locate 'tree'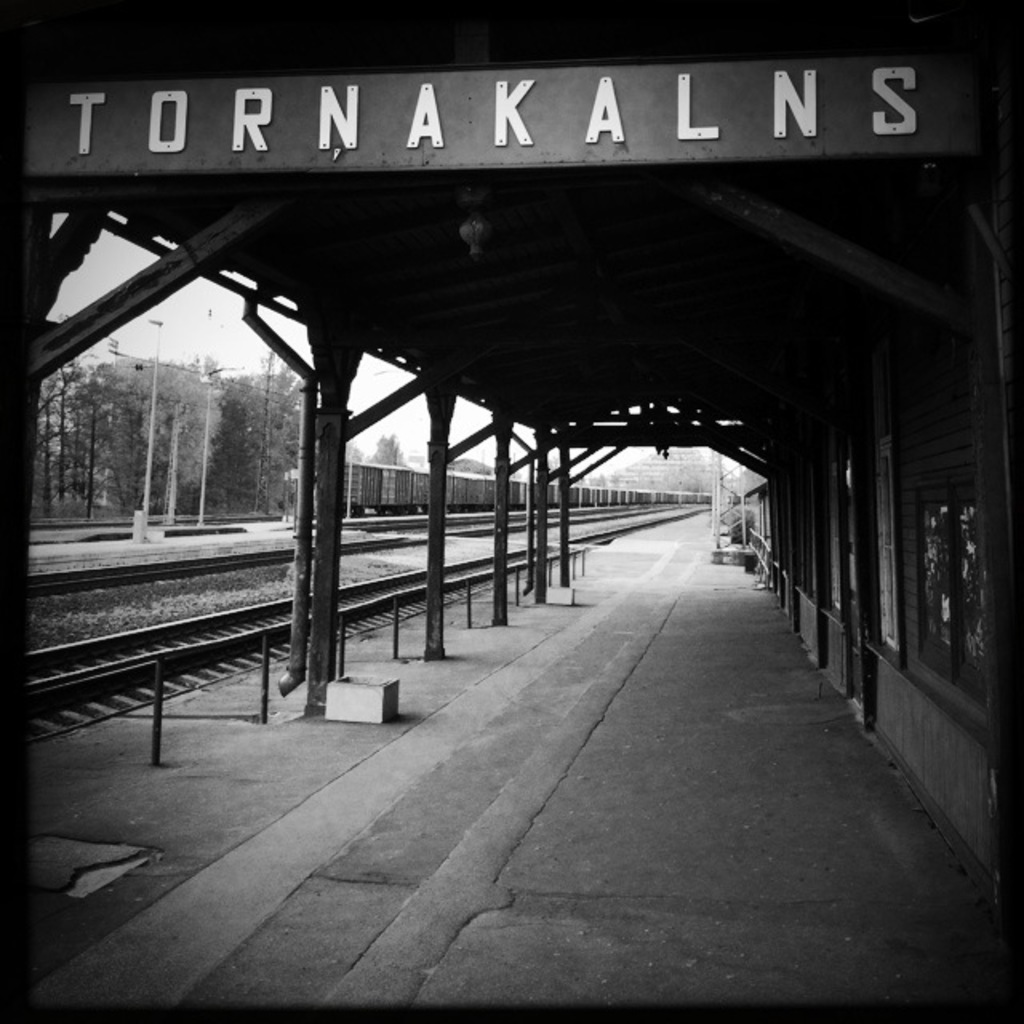
bbox=[227, 328, 338, 510]
